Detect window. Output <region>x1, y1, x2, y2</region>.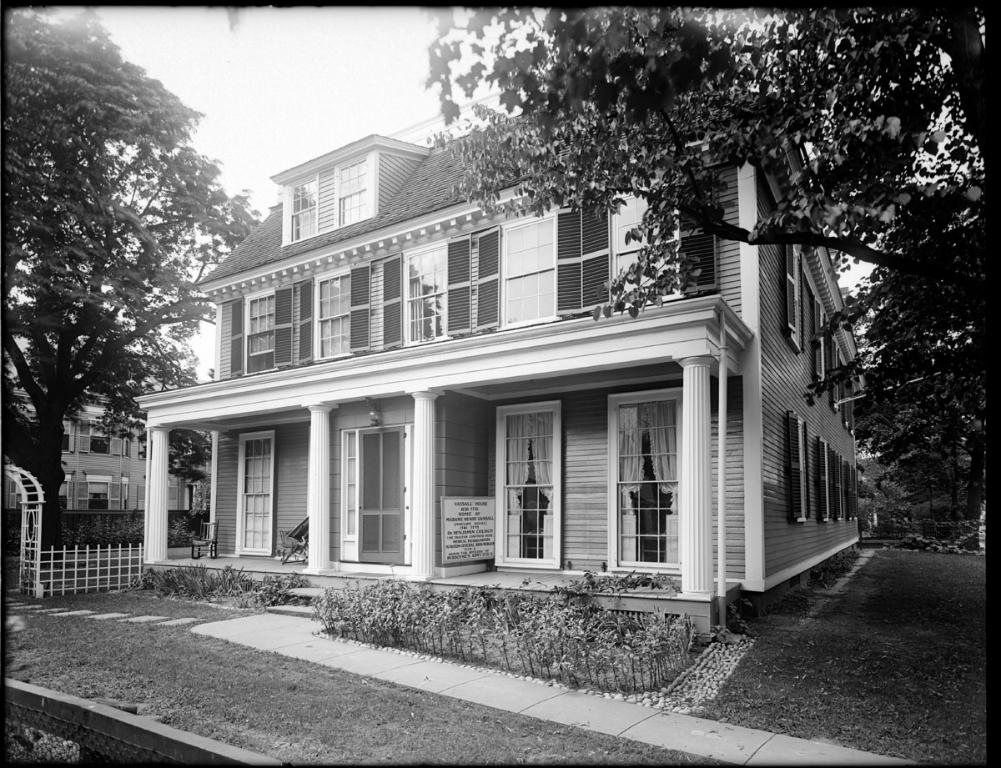
<region>841, 384, 848, 429</region>.
